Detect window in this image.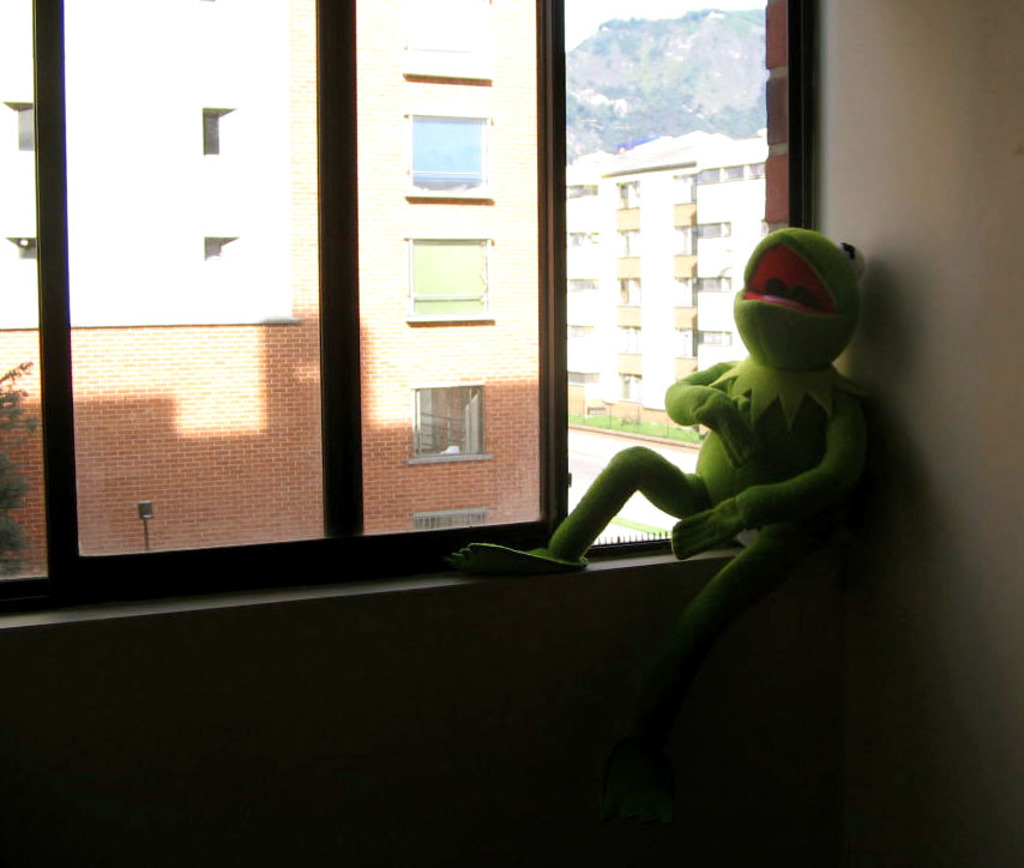
Detection: (x1=697, y1=273, x2=734, y2=293).
